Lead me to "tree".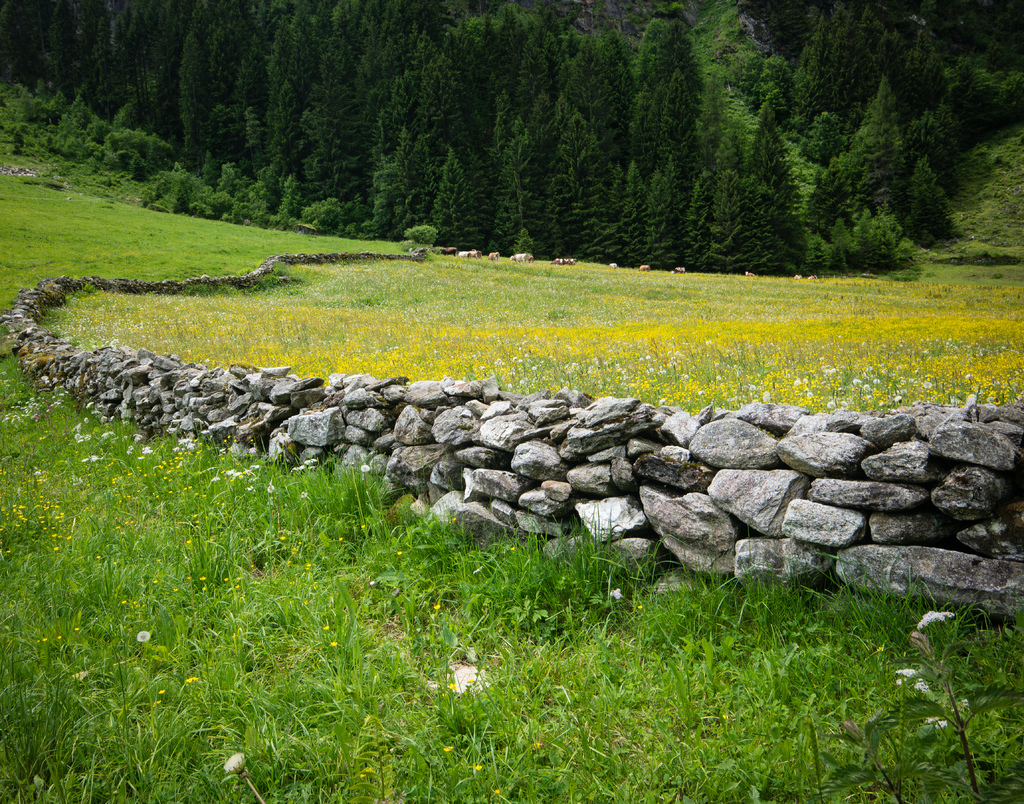
Lead to BBox(104, 98, 140, 179).
